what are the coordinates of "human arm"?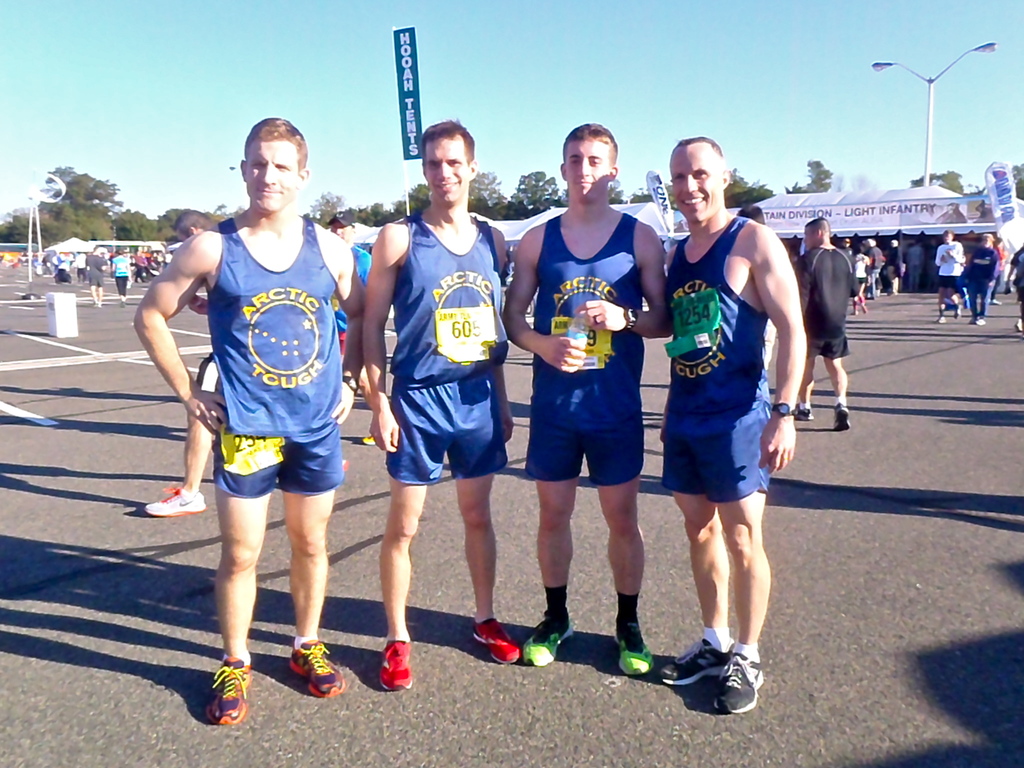
Rect(500, 225, 582, 376).
